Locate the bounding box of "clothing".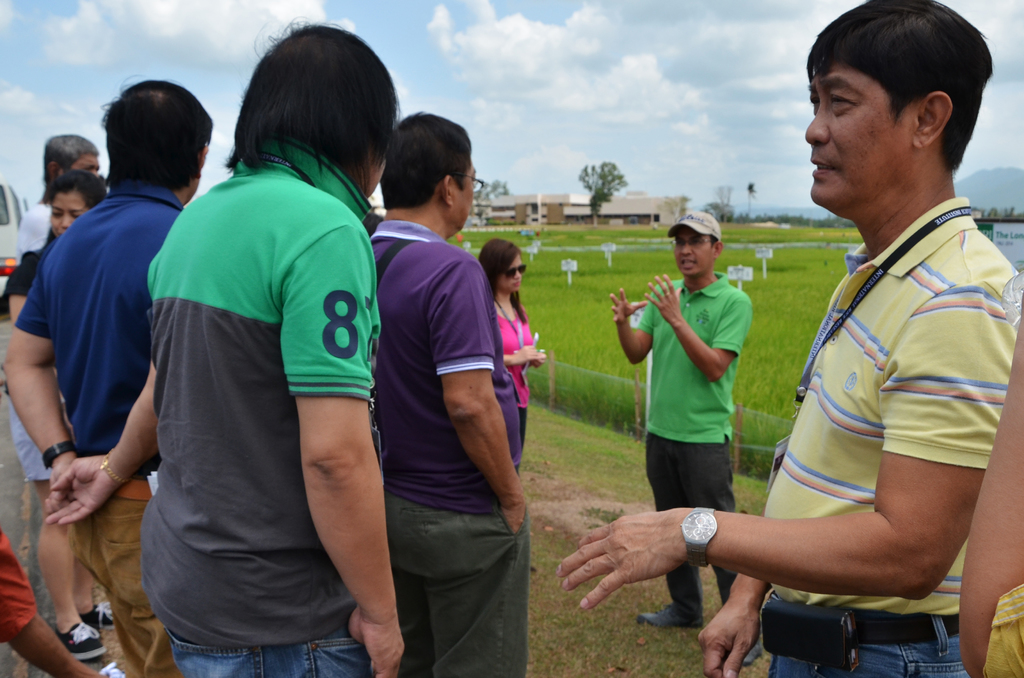
Bounding box: {"left": 483, "top": 295, "right": 532, "bottom": 455}.
